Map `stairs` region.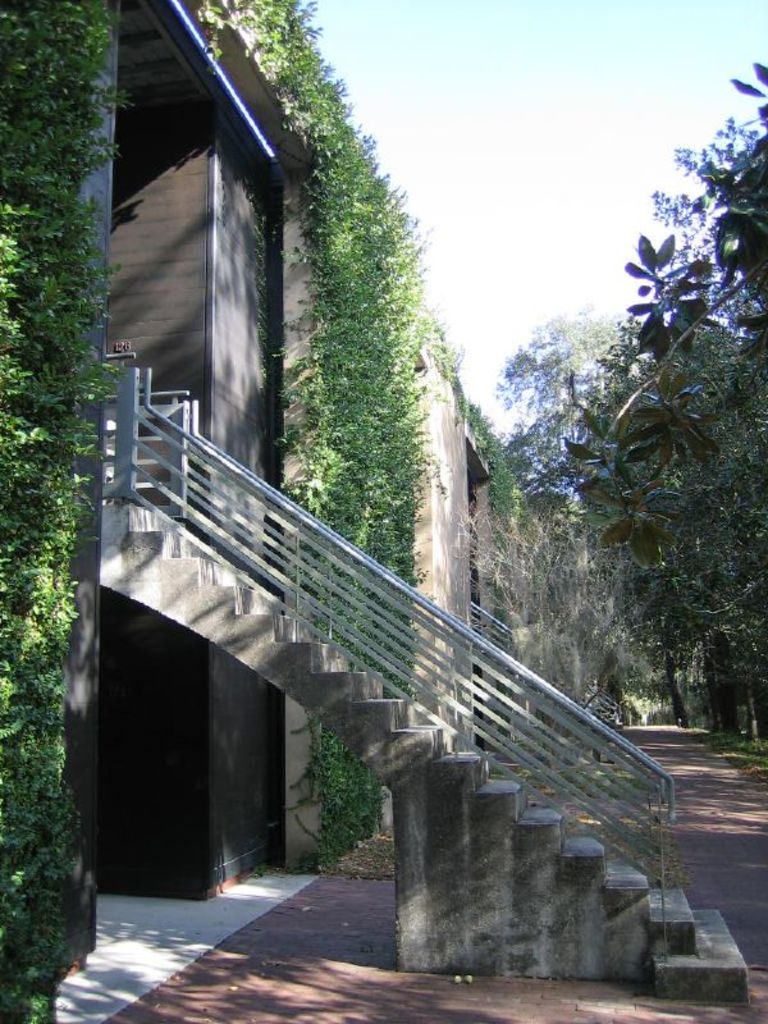
Mapped to crop(123, 484, 750, 1002).
